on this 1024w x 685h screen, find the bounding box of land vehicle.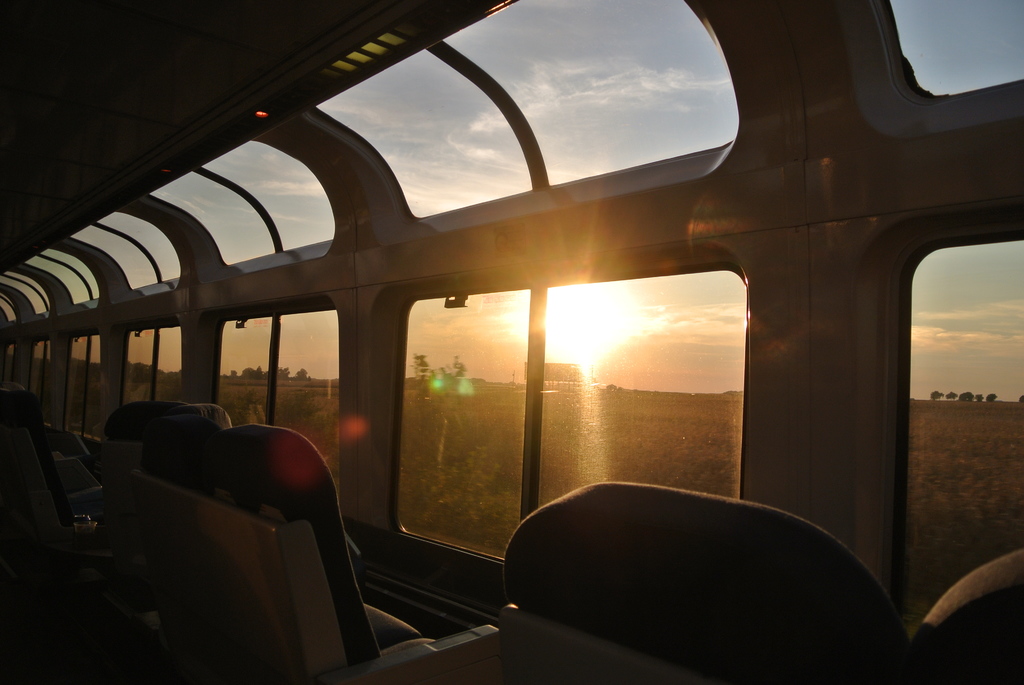
Bounding box: [left=0, top=0, right=1021, bottom=684].
